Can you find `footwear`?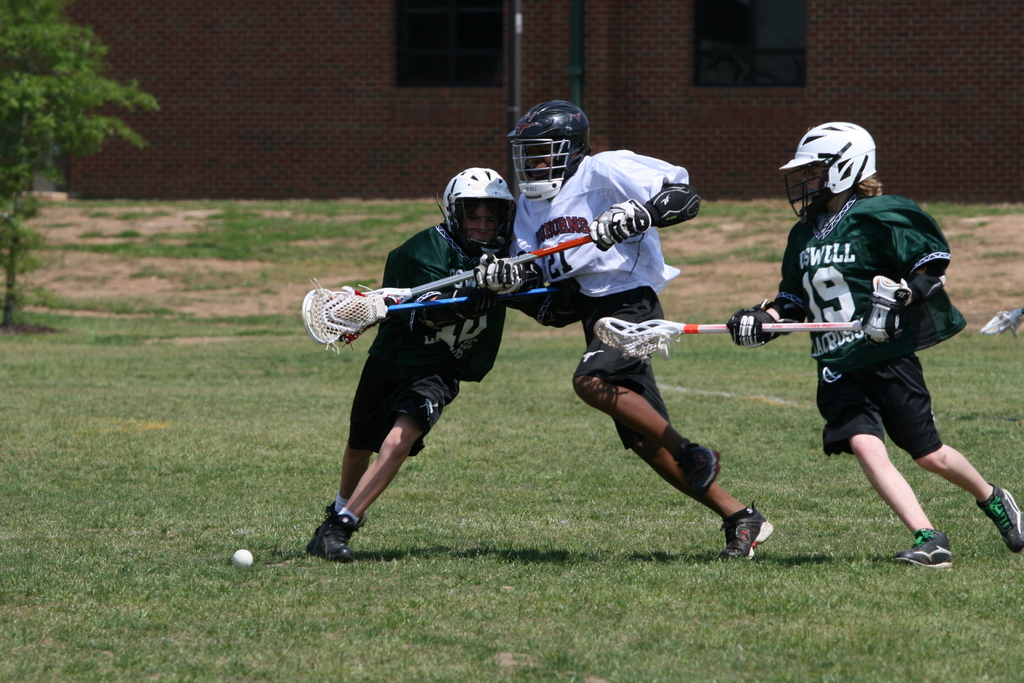
Yes, bounding box: (x1=719, y1=500, x2=781, y2=551).
